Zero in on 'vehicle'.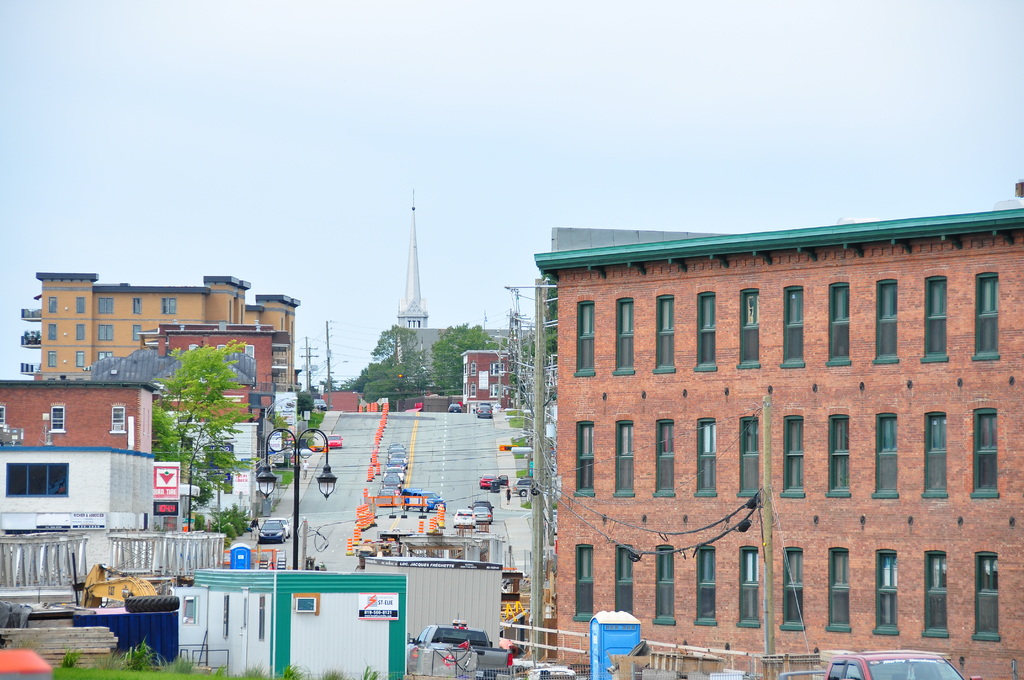
Zeroed in: 259:514:282:548.
